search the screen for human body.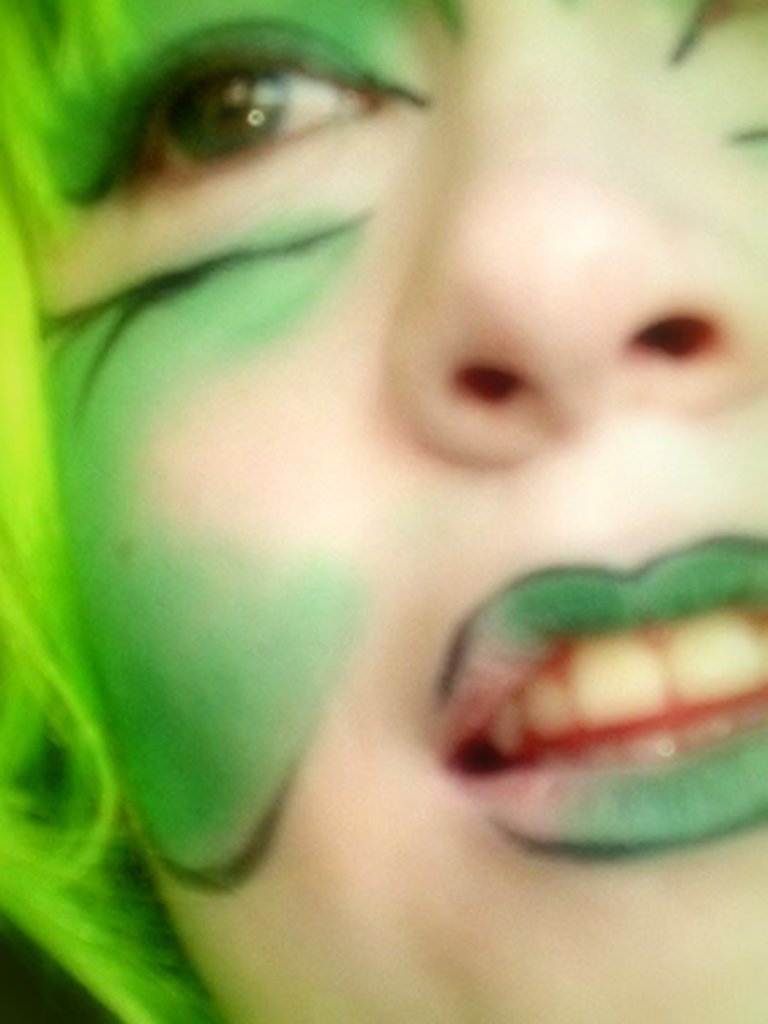
Found at <region>0, 0, 766, 1022</region>.
